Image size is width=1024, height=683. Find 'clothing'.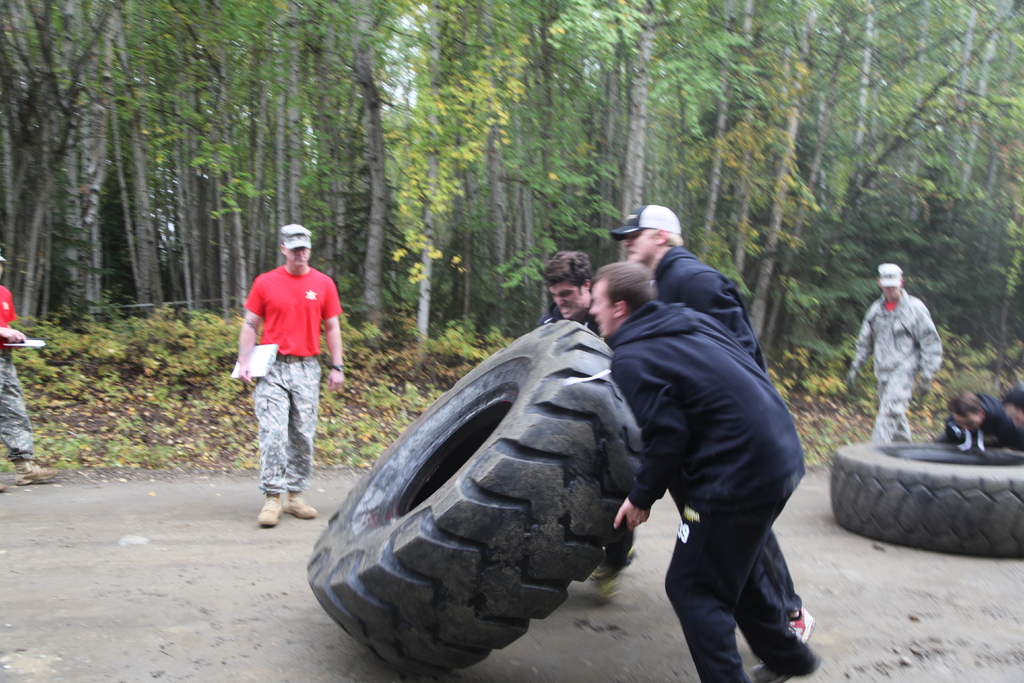
596, 300, 810, 682.
